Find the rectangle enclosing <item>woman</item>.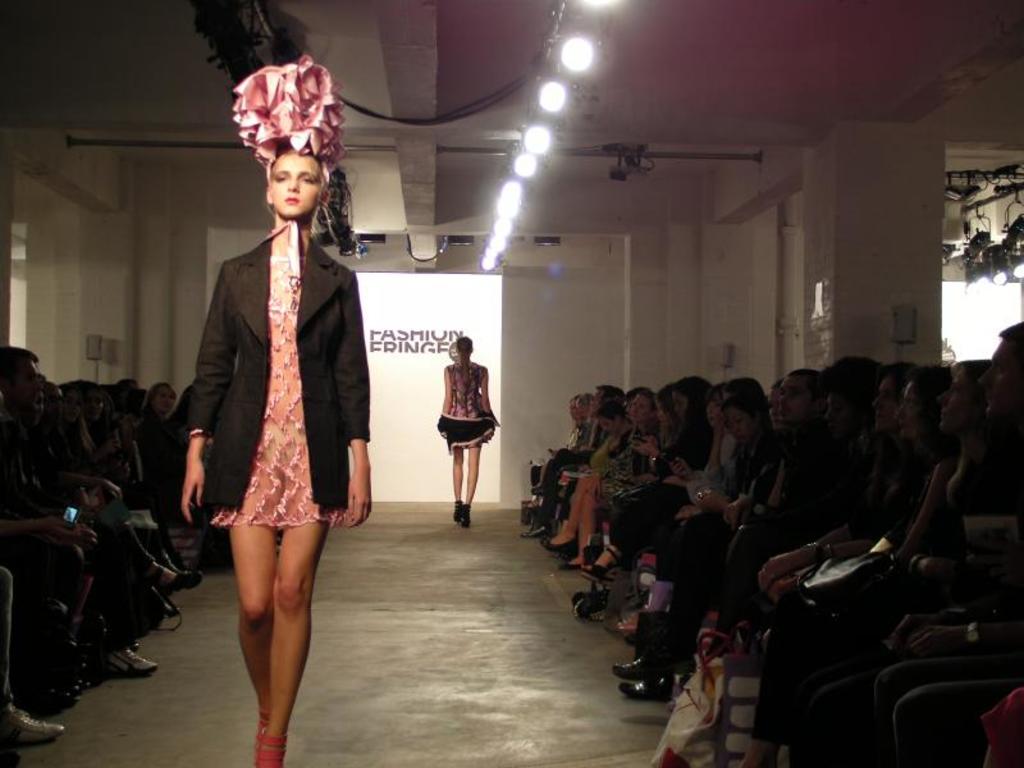
bbox=[876, 378, 905, 430].
